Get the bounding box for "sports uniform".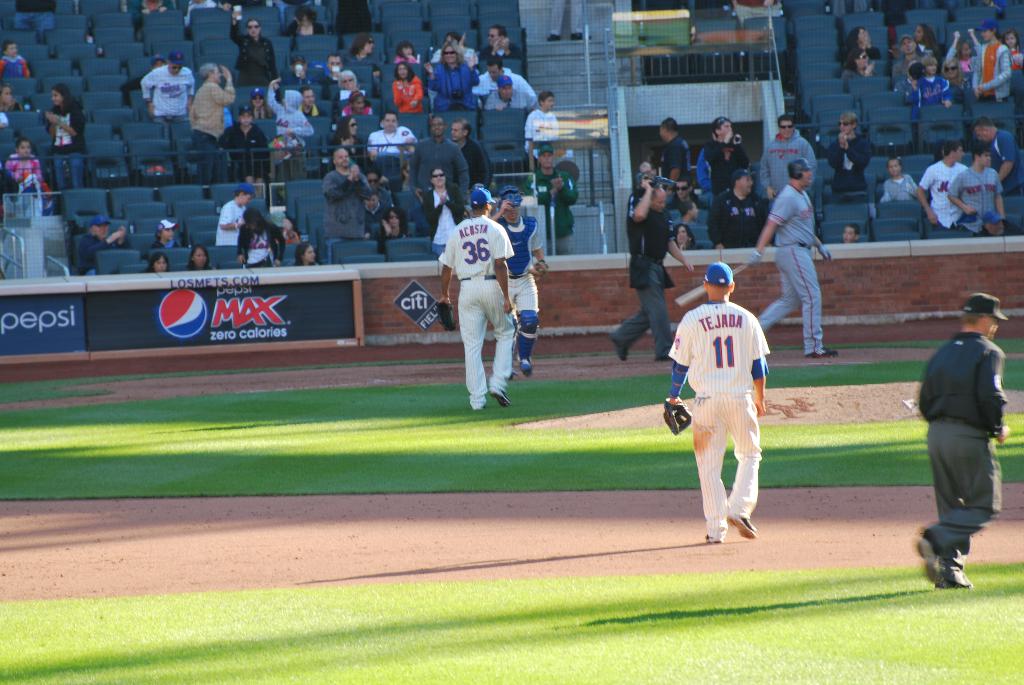
<region>954, 156, 1002, 231</region>.
